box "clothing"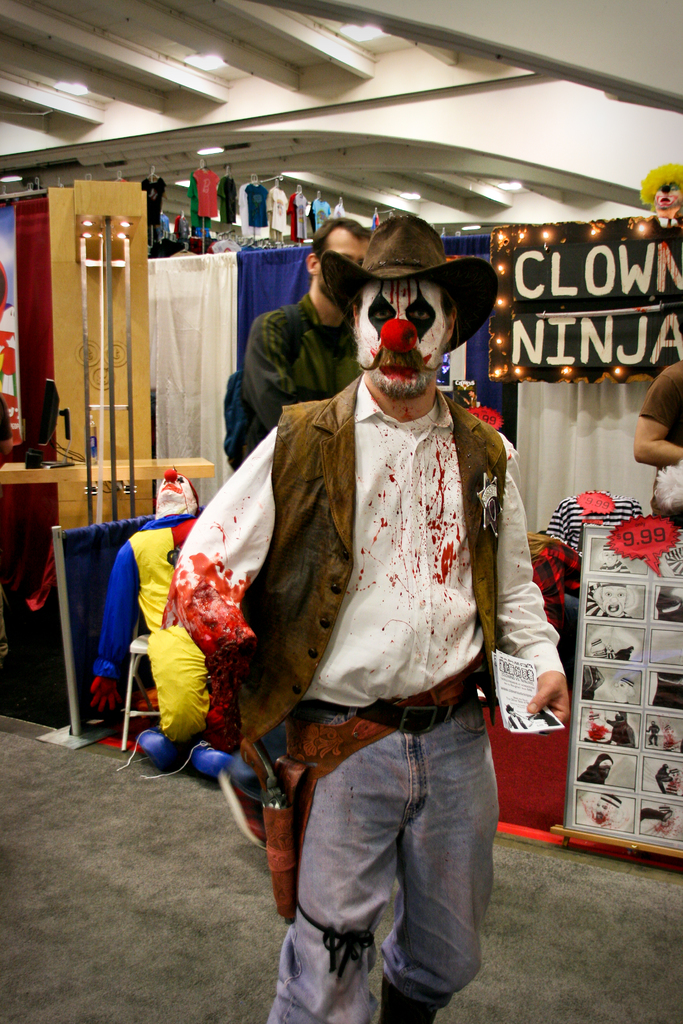
locate(227, 295, 363, 472)
